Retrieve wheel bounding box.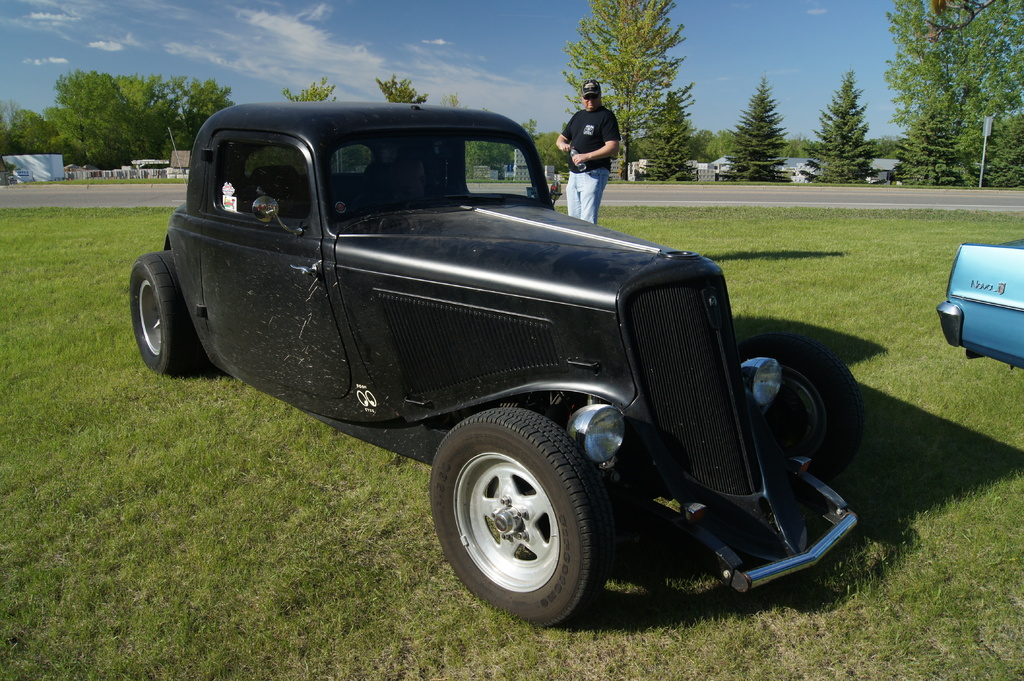
Bounding box: detection(426, 402, 620, 634).
